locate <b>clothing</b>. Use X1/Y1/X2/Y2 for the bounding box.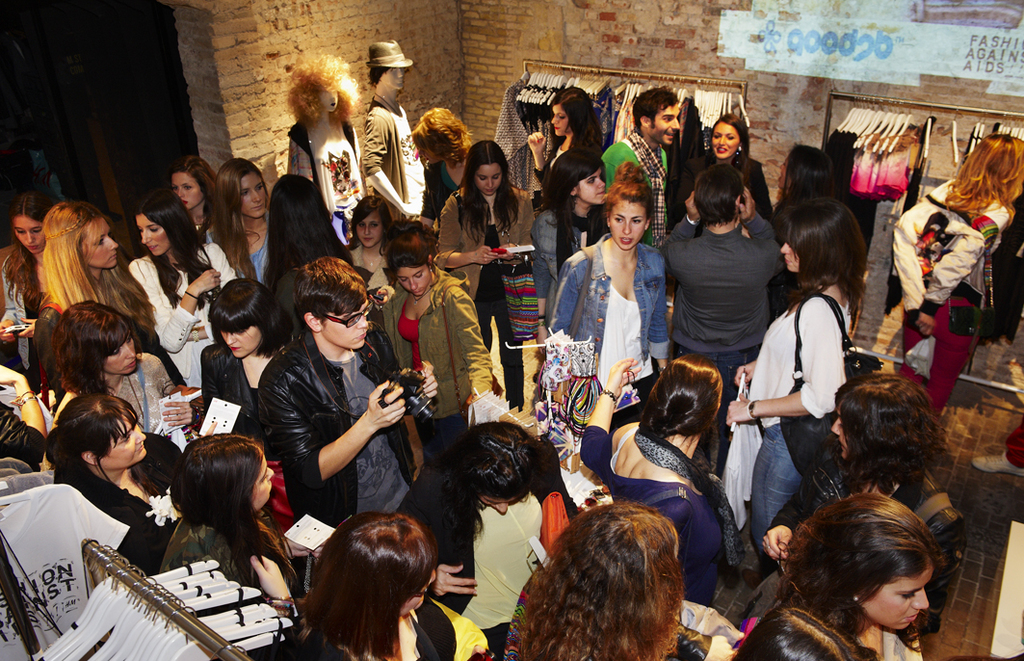
198/339/267/447.
